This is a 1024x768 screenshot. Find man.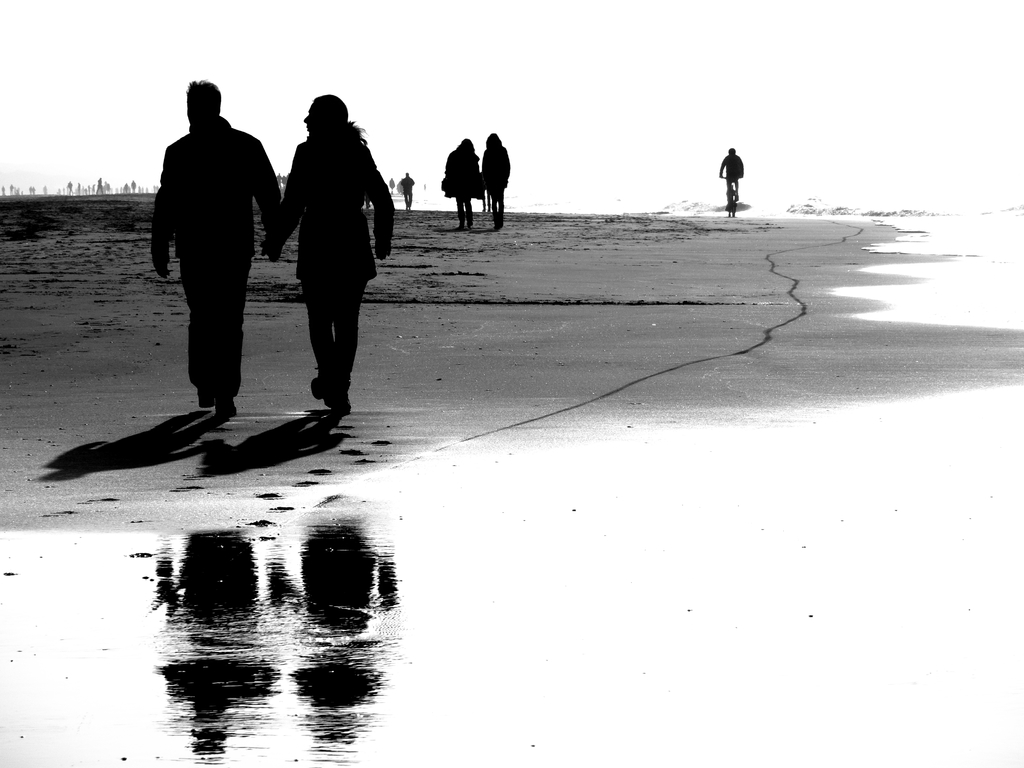
Bounding box: [269,74,382,437].
